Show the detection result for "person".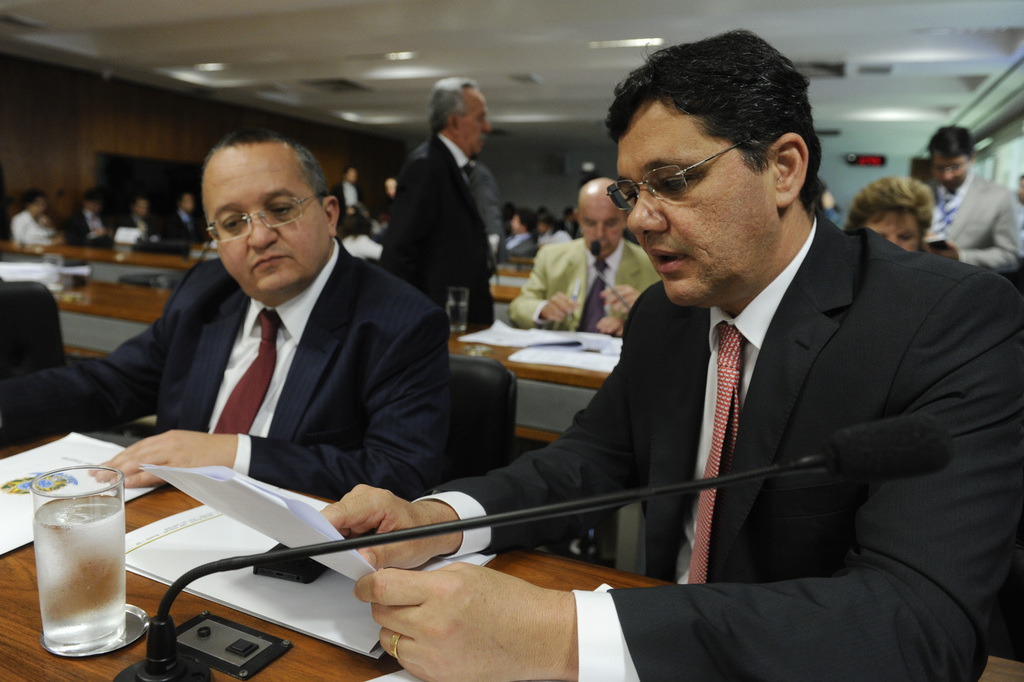
[325, 162, 369, 225].
